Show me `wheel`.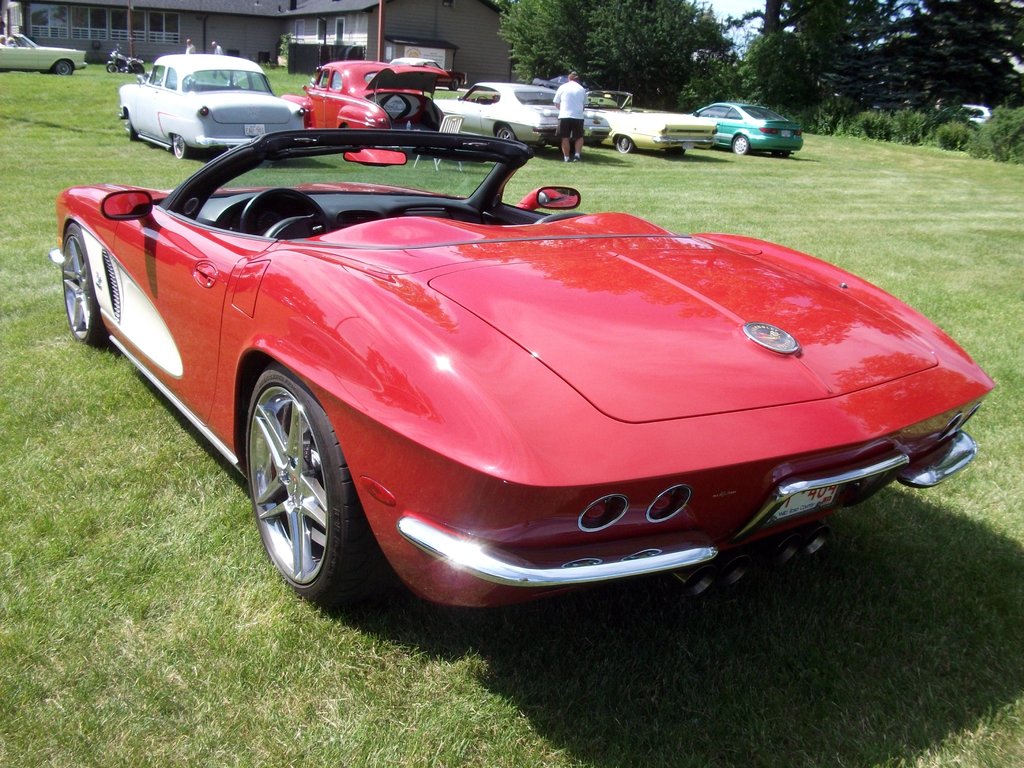
`wheel` is here: box(477, 96, 490, 102).
